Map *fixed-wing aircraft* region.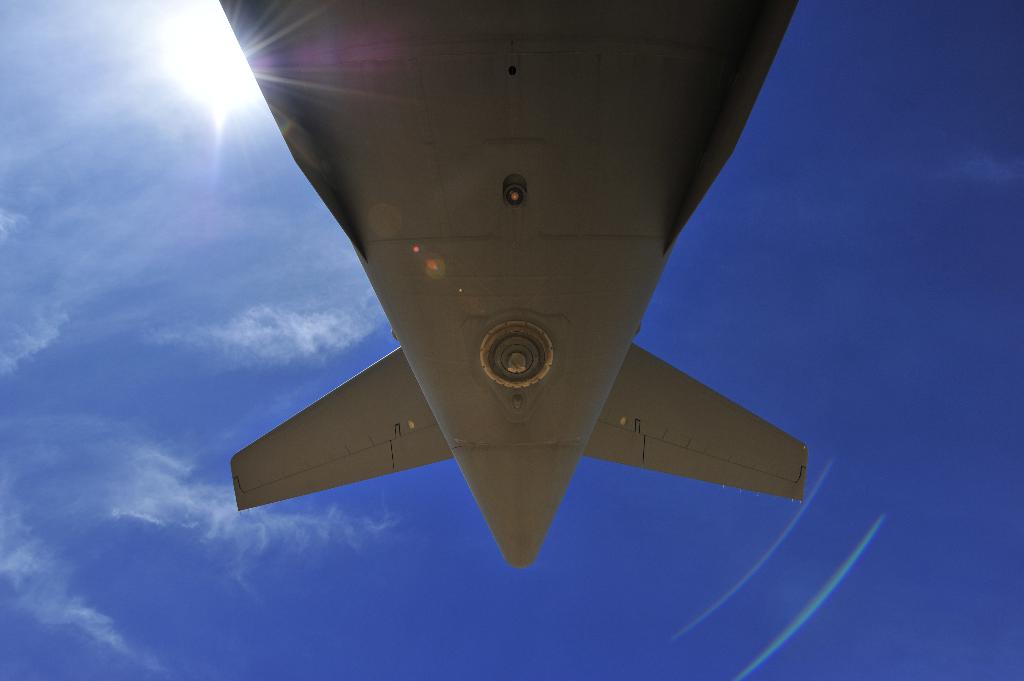
Mapped to 217/0/807/569.
